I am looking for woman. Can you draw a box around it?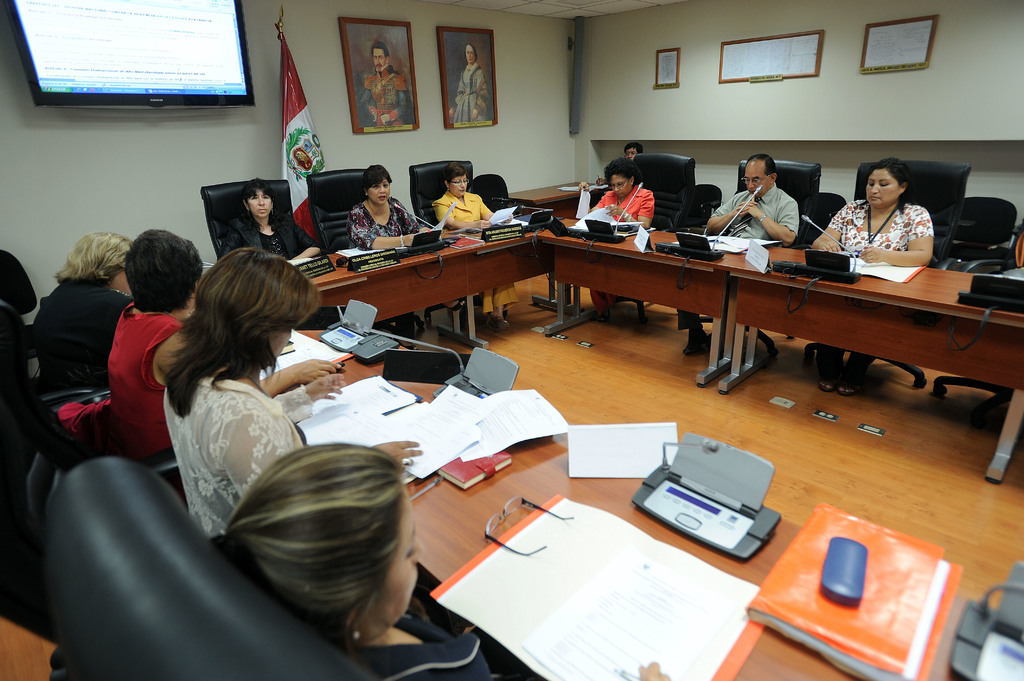
Sure, the bounding box is (224,182,319,264).
